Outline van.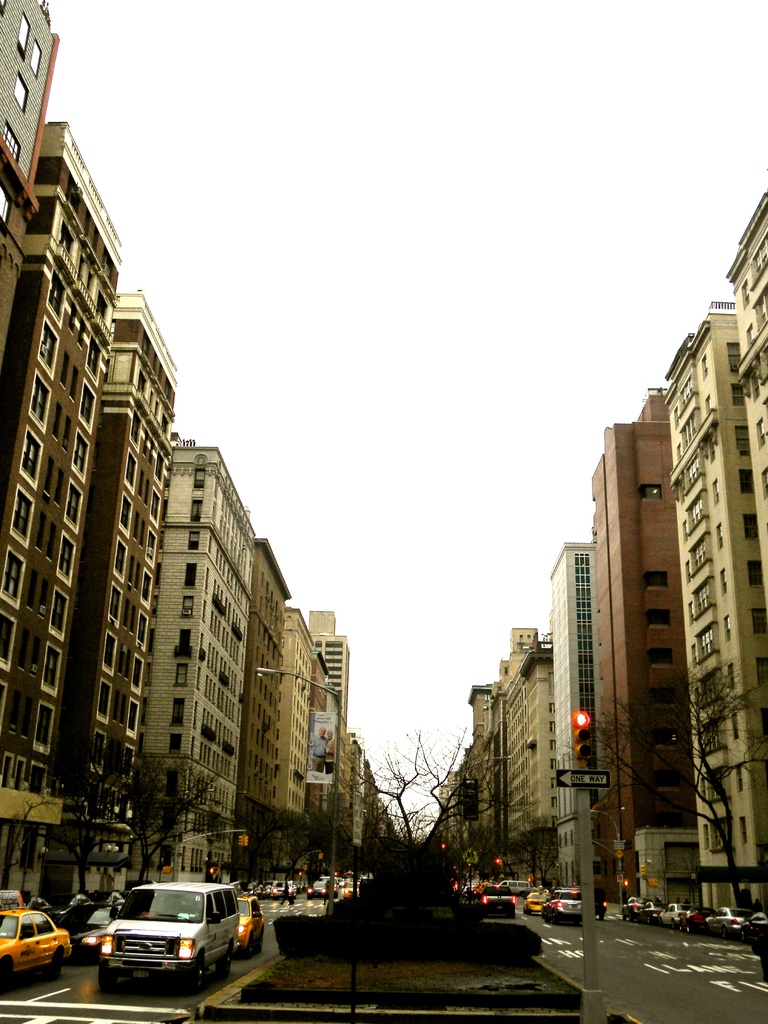
Outline: 101:881:240:998.
